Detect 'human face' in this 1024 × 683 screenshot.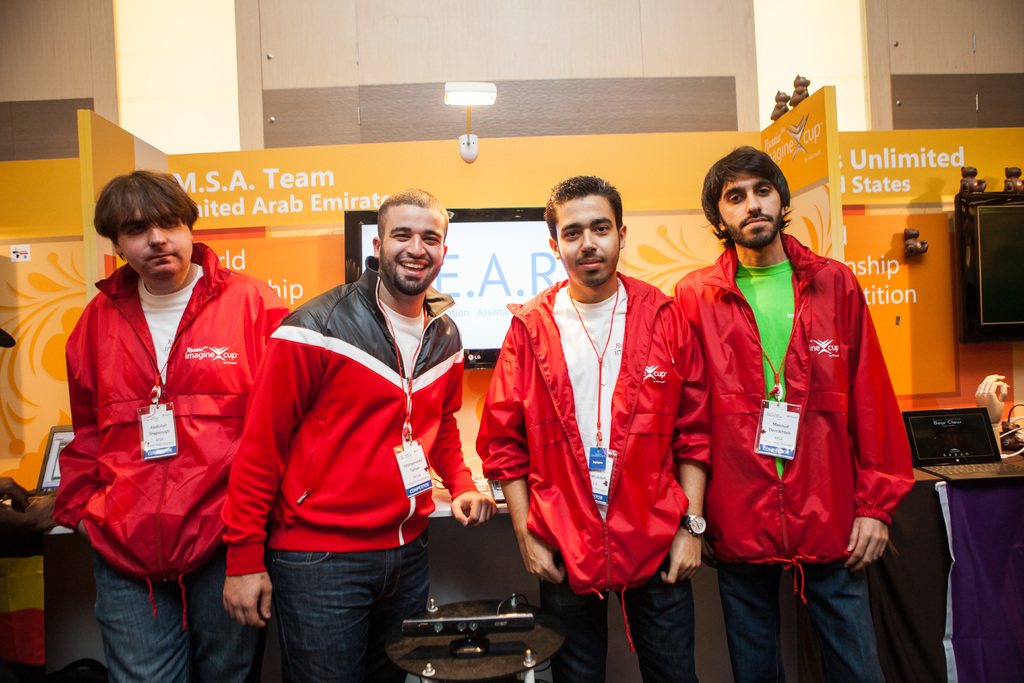
Detection: (112, 204, 198, 282).
